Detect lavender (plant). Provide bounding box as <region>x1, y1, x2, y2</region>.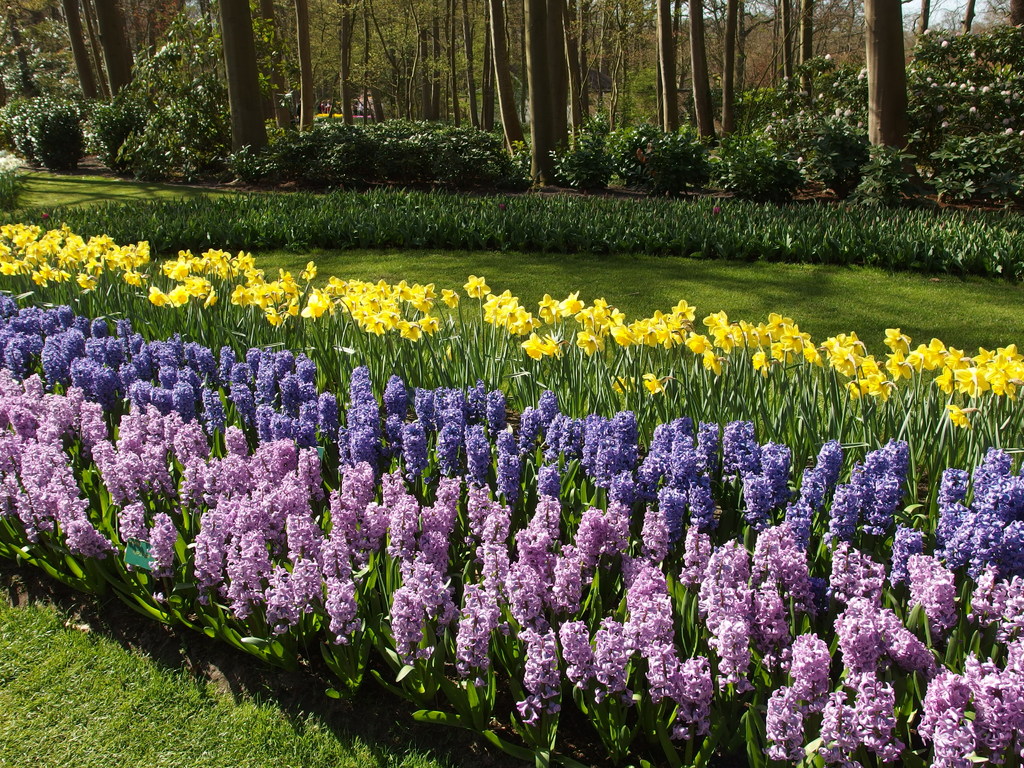
<region>531, 502, 563, 547</region>.
